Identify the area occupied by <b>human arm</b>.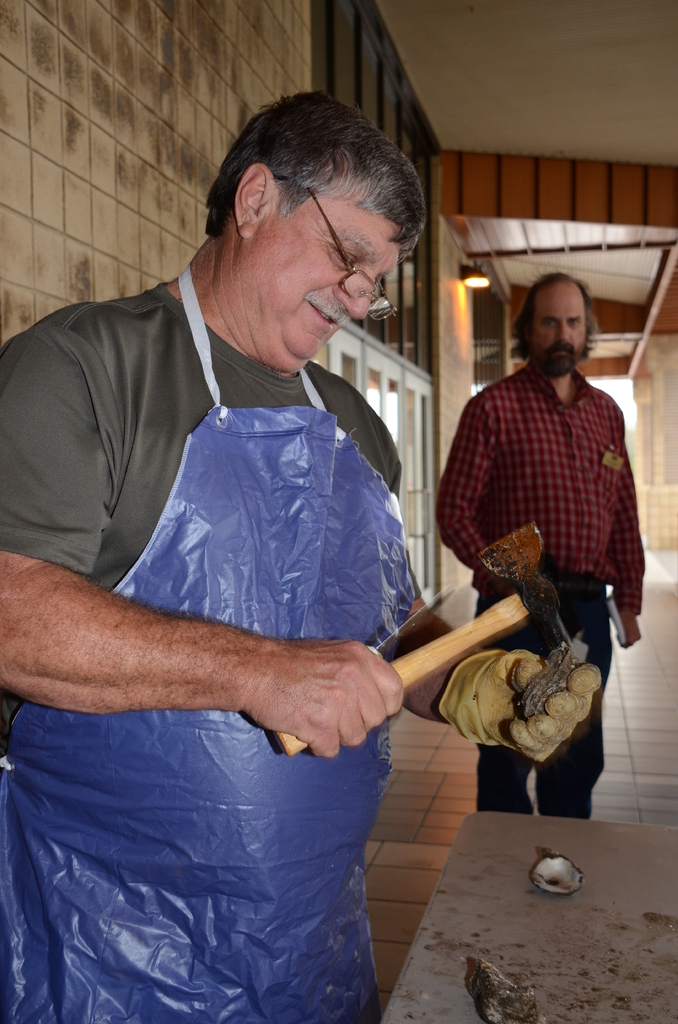
Area: (x1=0, y1=323, x2=405, y2=760).
